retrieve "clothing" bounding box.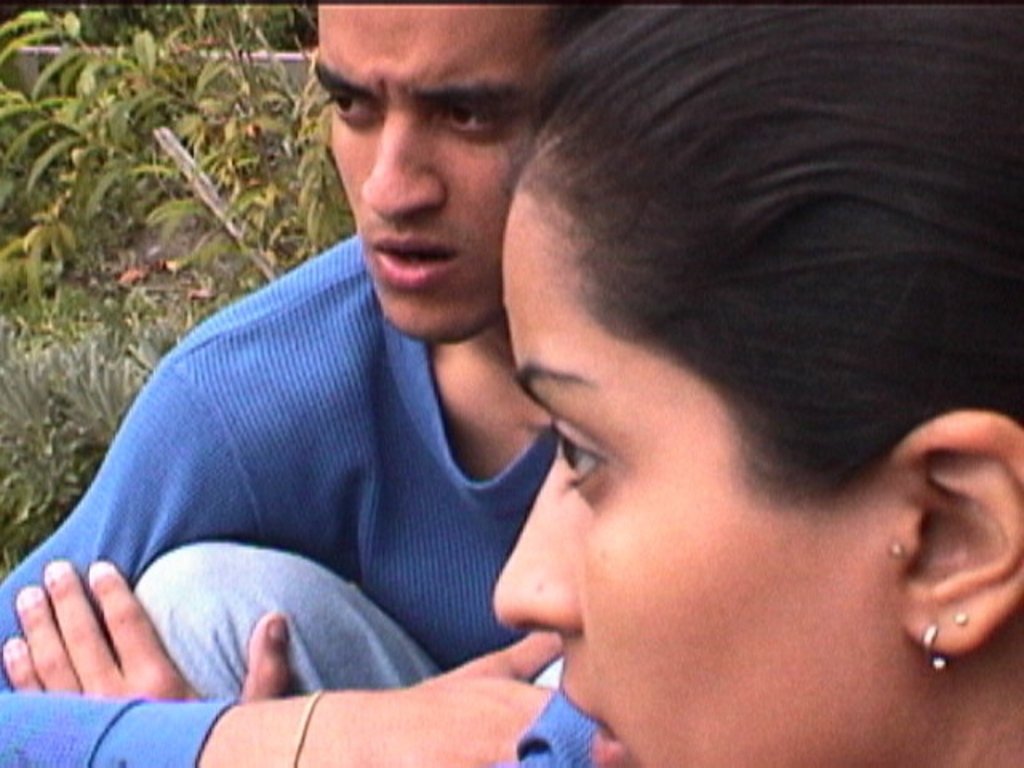
Bounding box: box=[0, 234, 579, 766].
